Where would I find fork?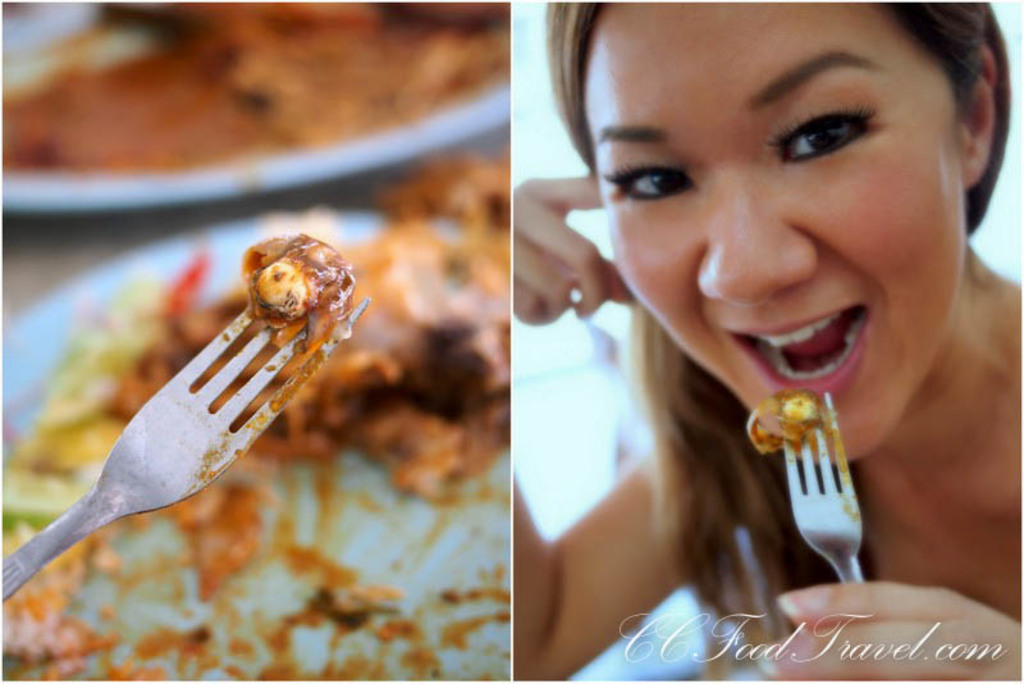
At (left=0, top=300, right=371, bottom=598).
